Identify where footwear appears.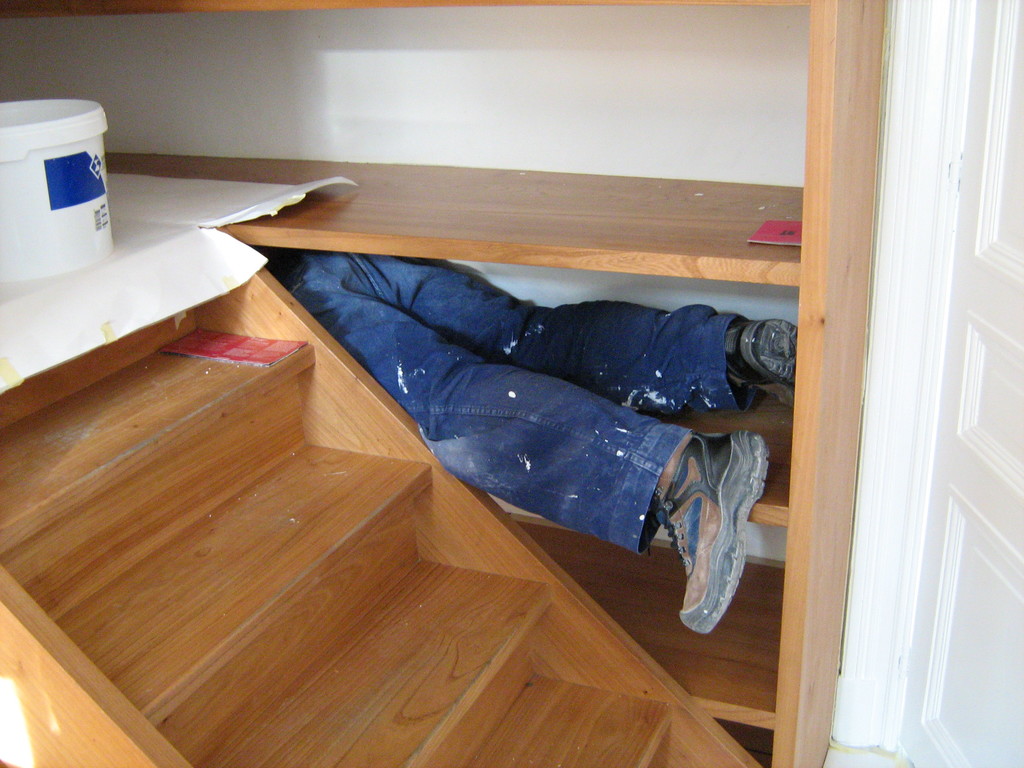
Appears at bbox=[677, 428, 770, 641].
